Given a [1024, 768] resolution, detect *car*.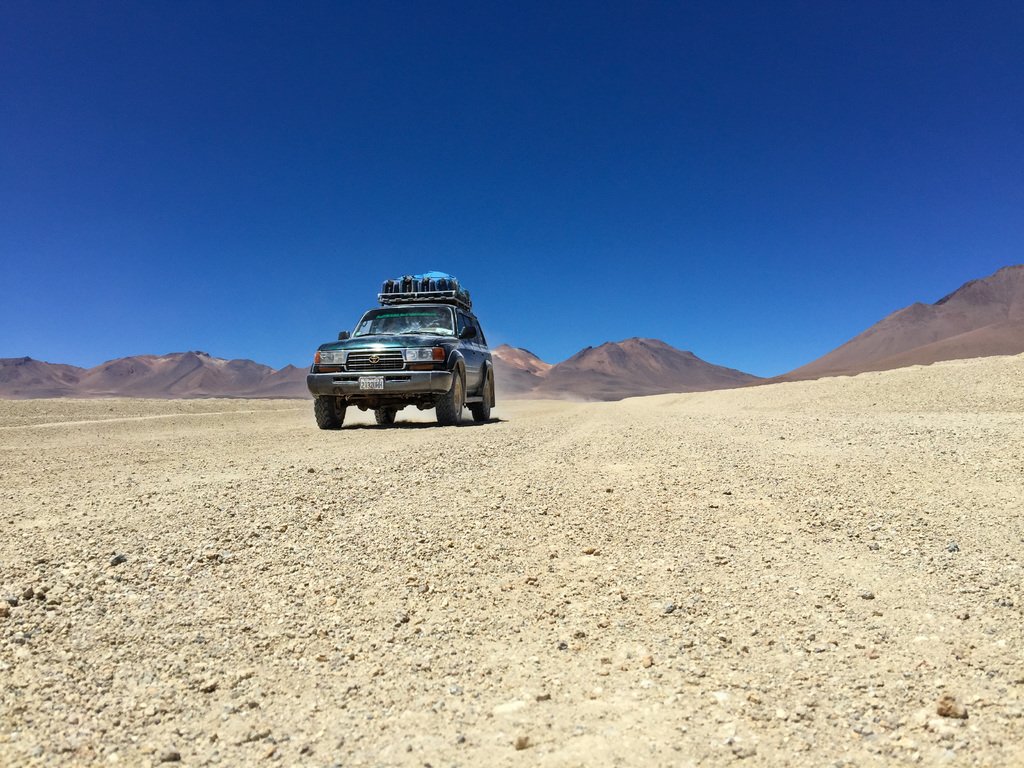
x1=306 y1=278 x2=498 y2=431.
